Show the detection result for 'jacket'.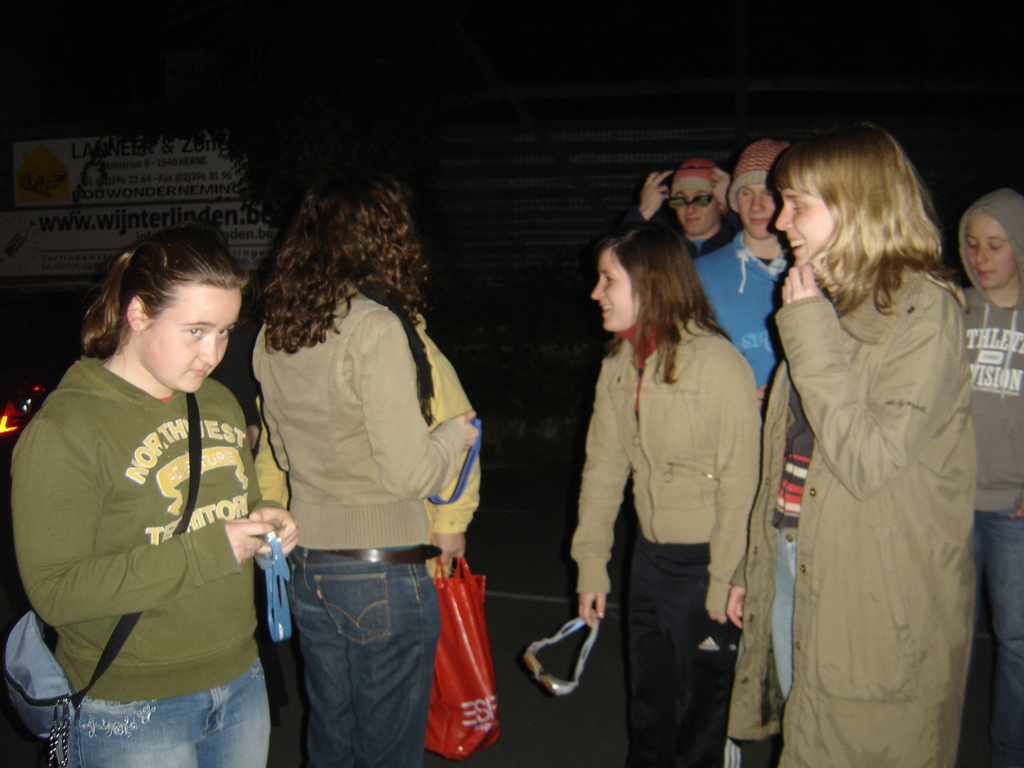
l=686, t=226, r=793, b=399.
